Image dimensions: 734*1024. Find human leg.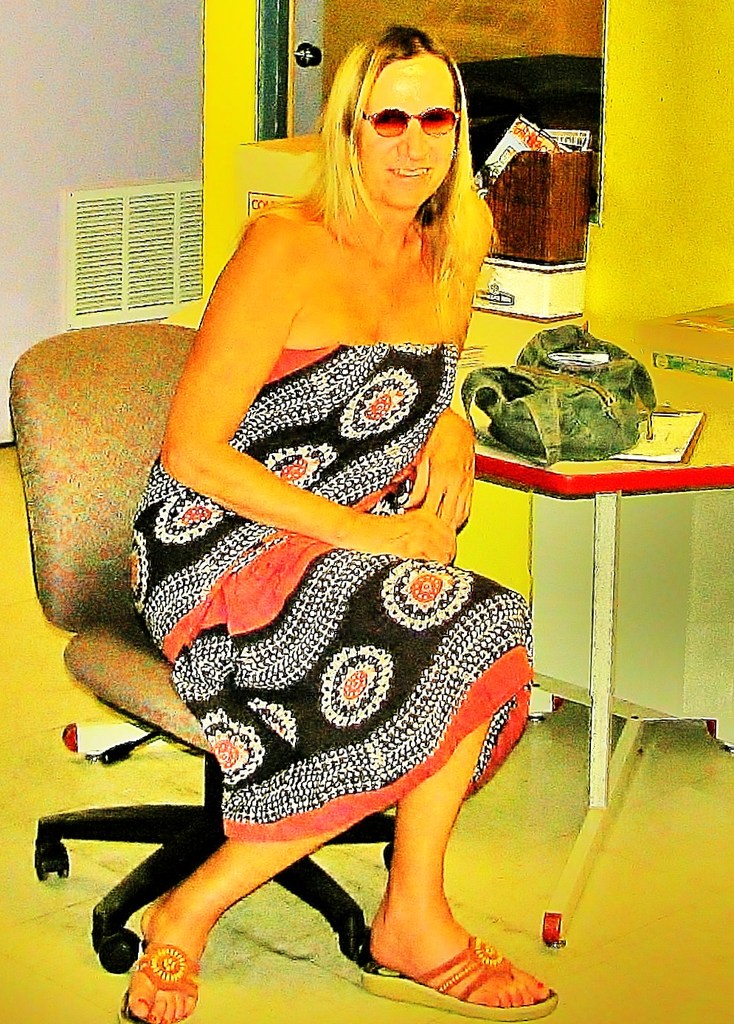
crop(120, 820, 360, 1023).
